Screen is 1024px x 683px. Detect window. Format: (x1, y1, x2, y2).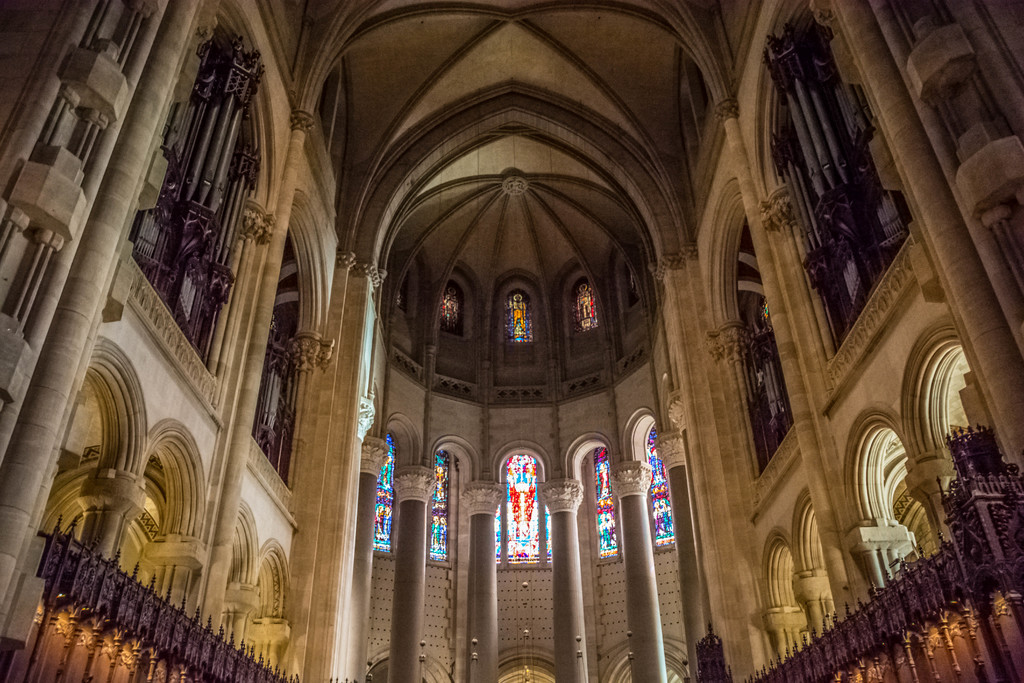
(646, 420, 677, 554).
